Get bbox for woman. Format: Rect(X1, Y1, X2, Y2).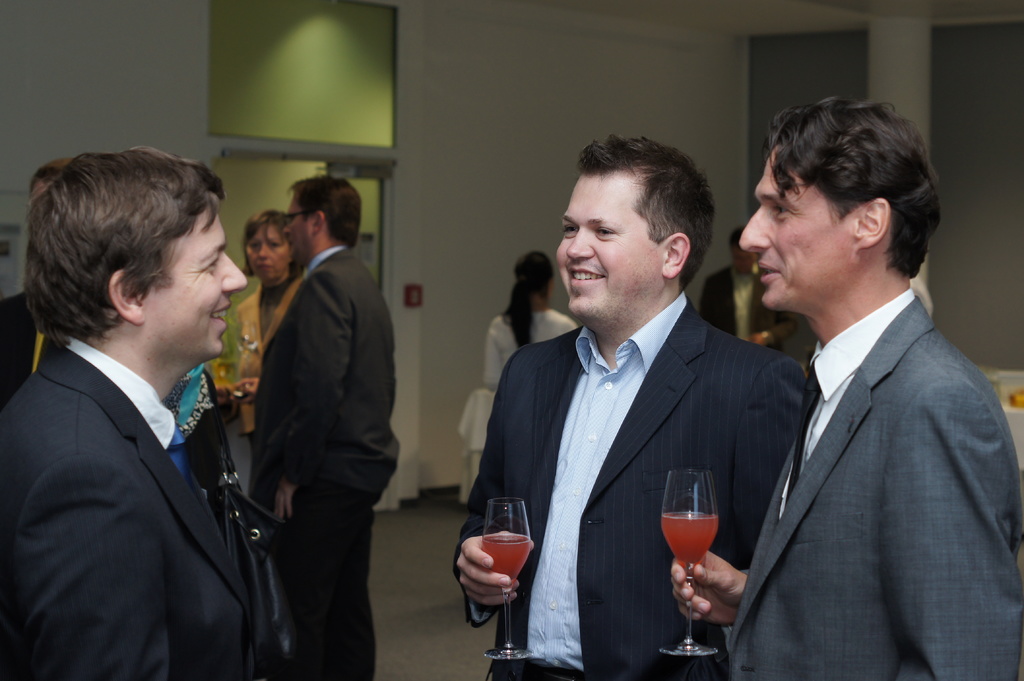
Rect(484, 246, 584, 402).
